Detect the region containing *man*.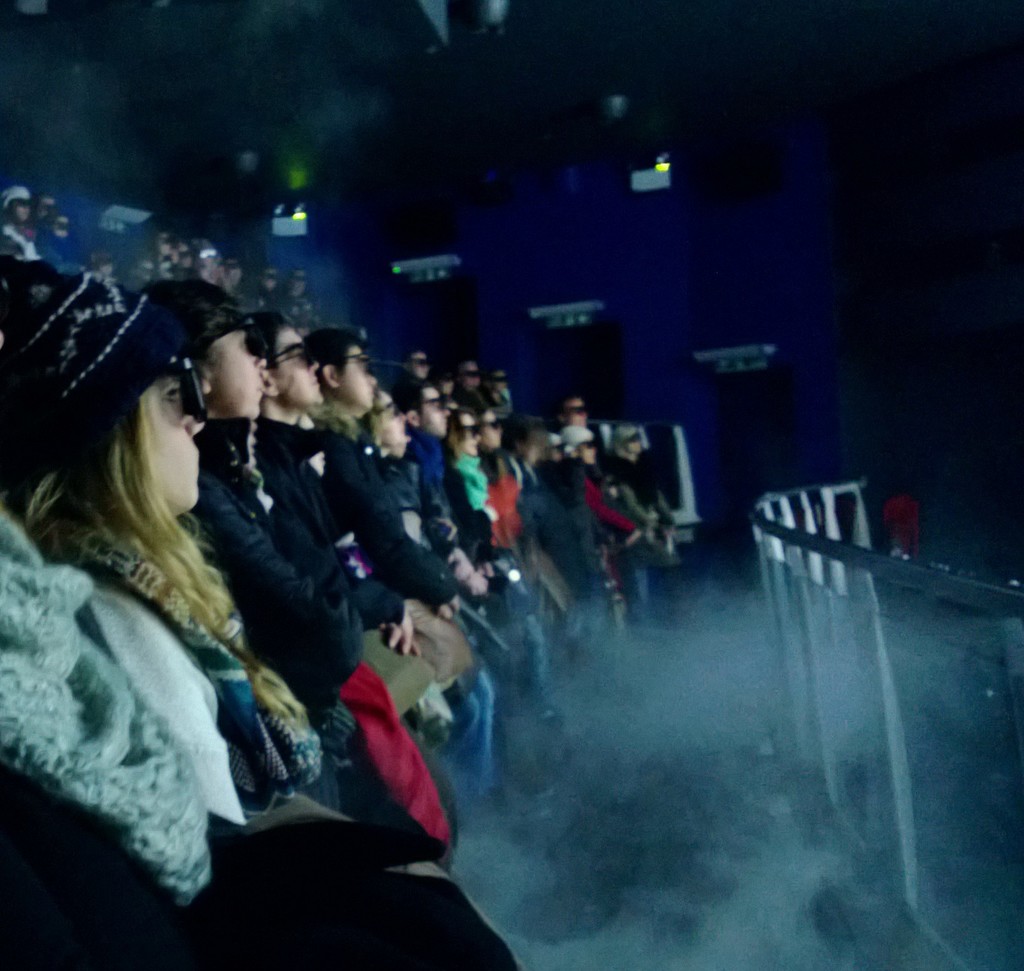
x1=402, y1=347, x2=435, y2=402.
